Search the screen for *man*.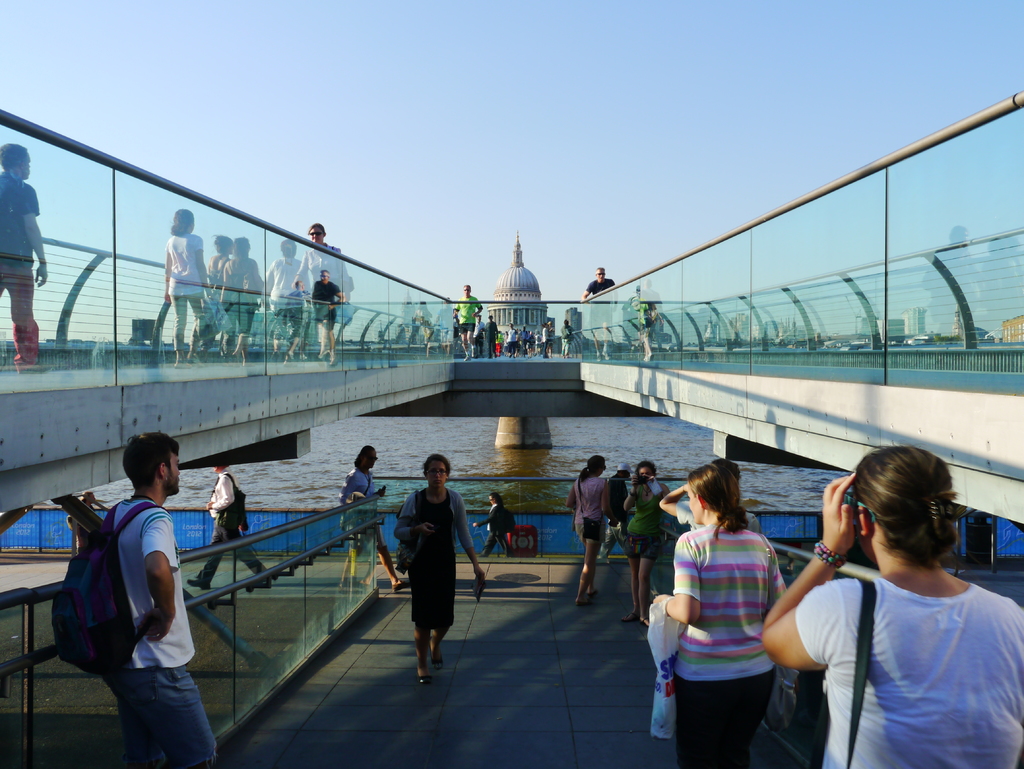
Found at x1=580 y1=264 x2=616 y2=364.
